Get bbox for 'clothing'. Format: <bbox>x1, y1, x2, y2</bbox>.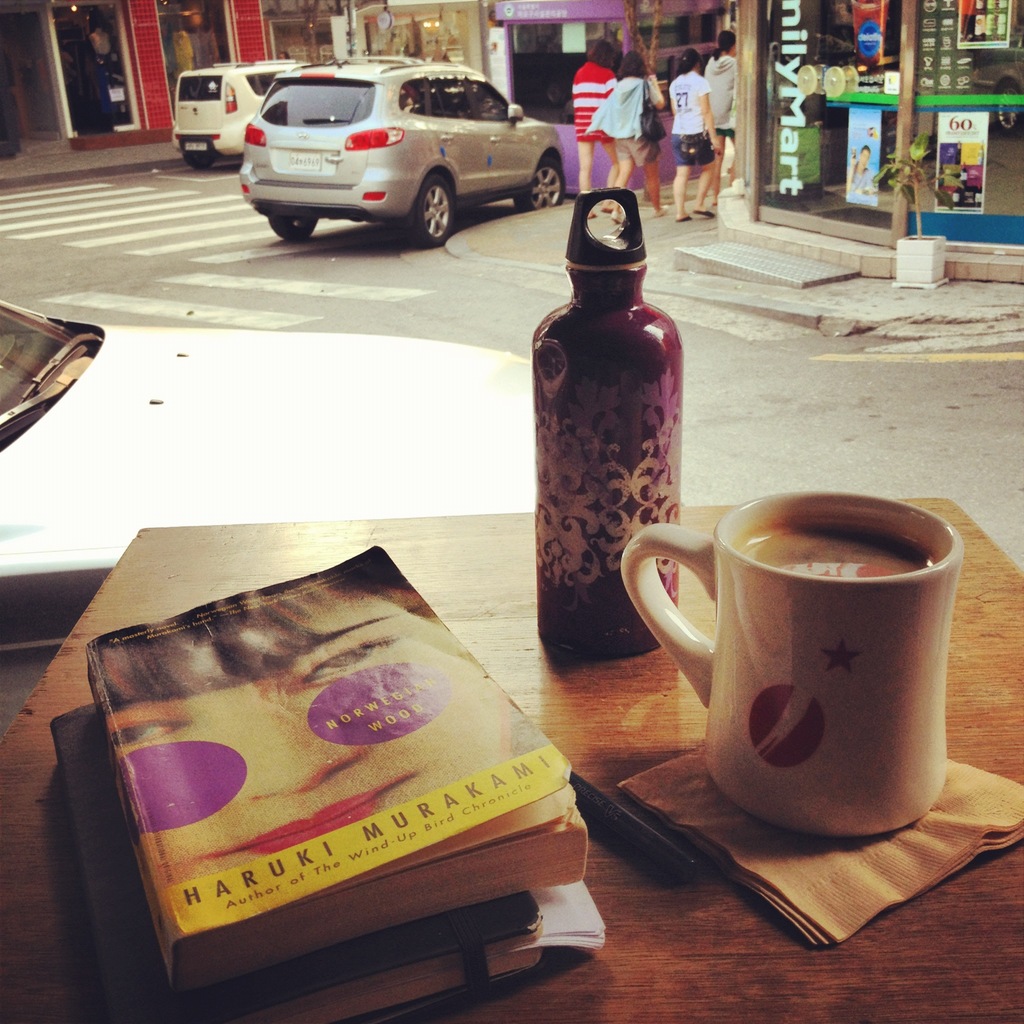
<bbox>588, 74, 665, 162</bbox>.
